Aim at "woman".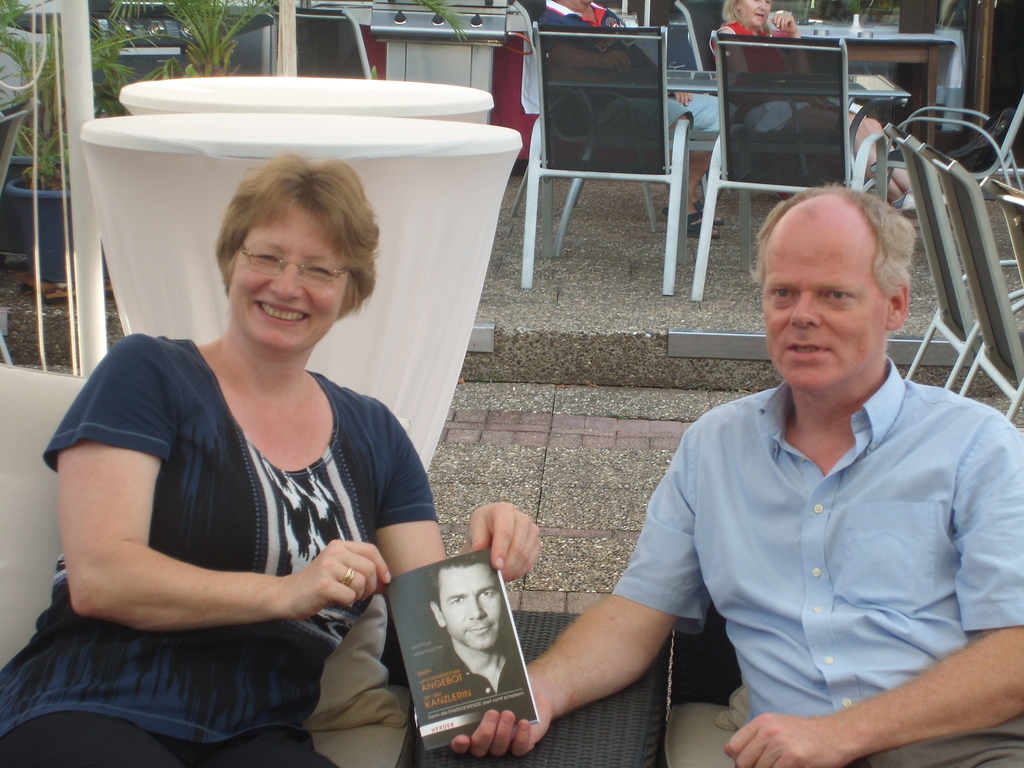
Aimed at <region>58, 103, 465, 767</region>.
